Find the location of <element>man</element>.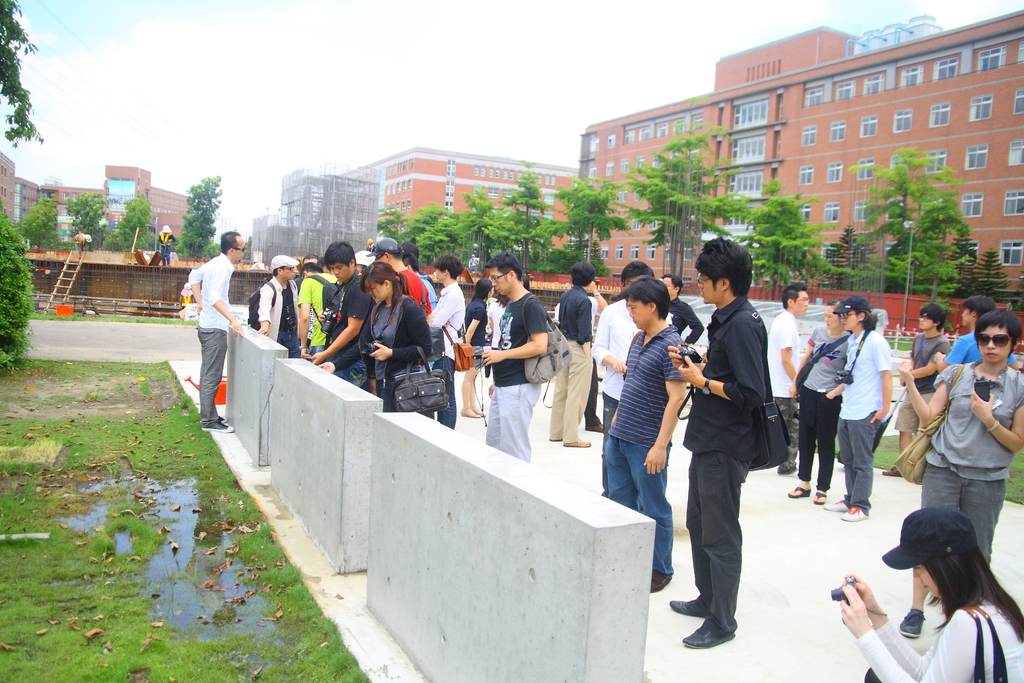
Location: detection(390, 242, 439, 320).
